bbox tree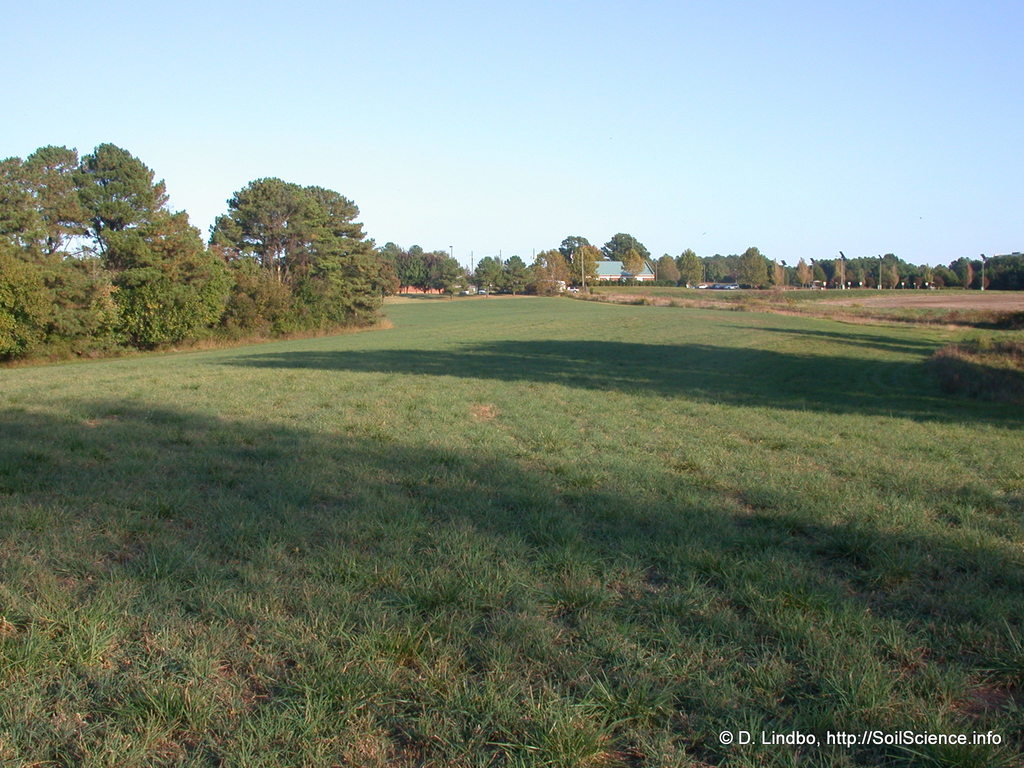
[190,153,383,328]
